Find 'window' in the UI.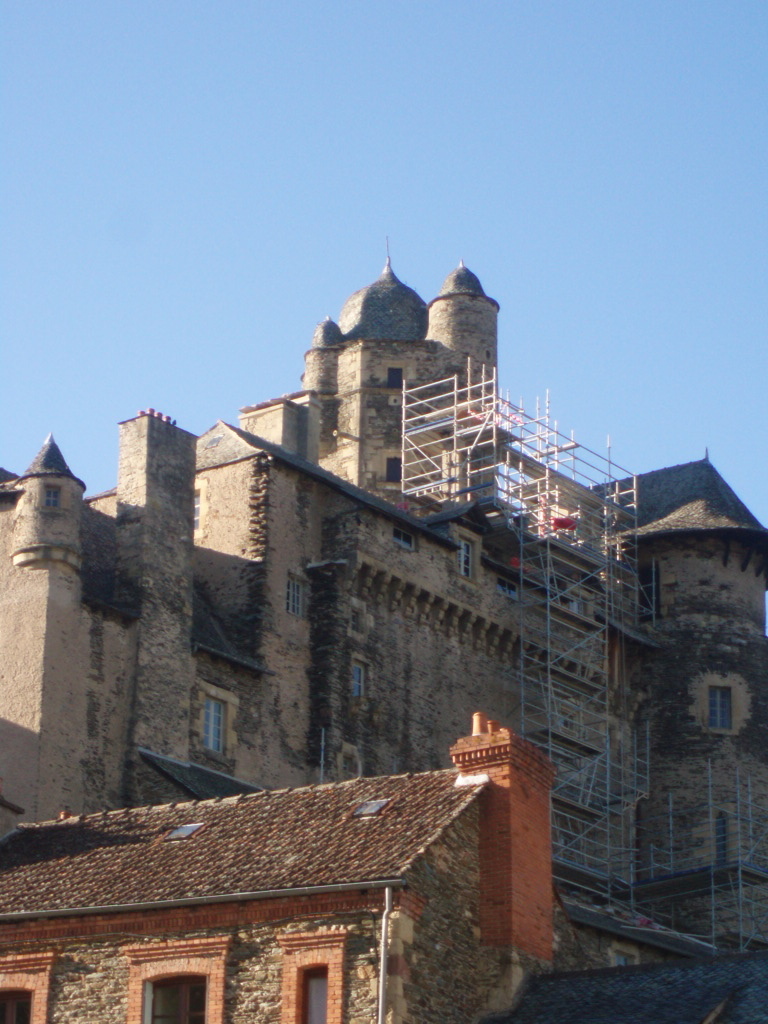
UI element at 386 459 404 479.
